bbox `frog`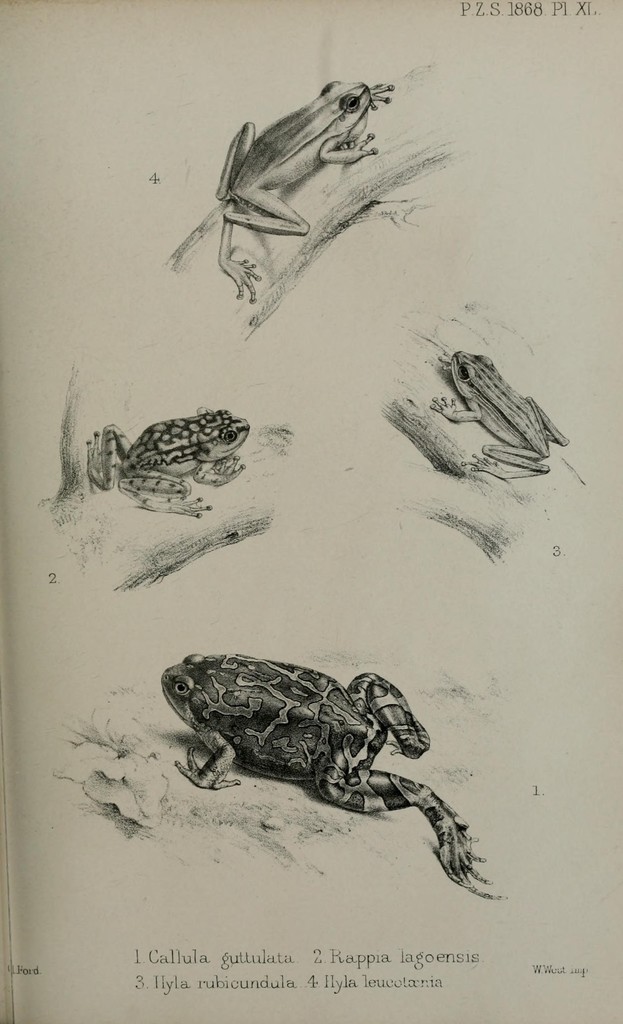
(x1=225, y1=78, x2=391, y2=300)
